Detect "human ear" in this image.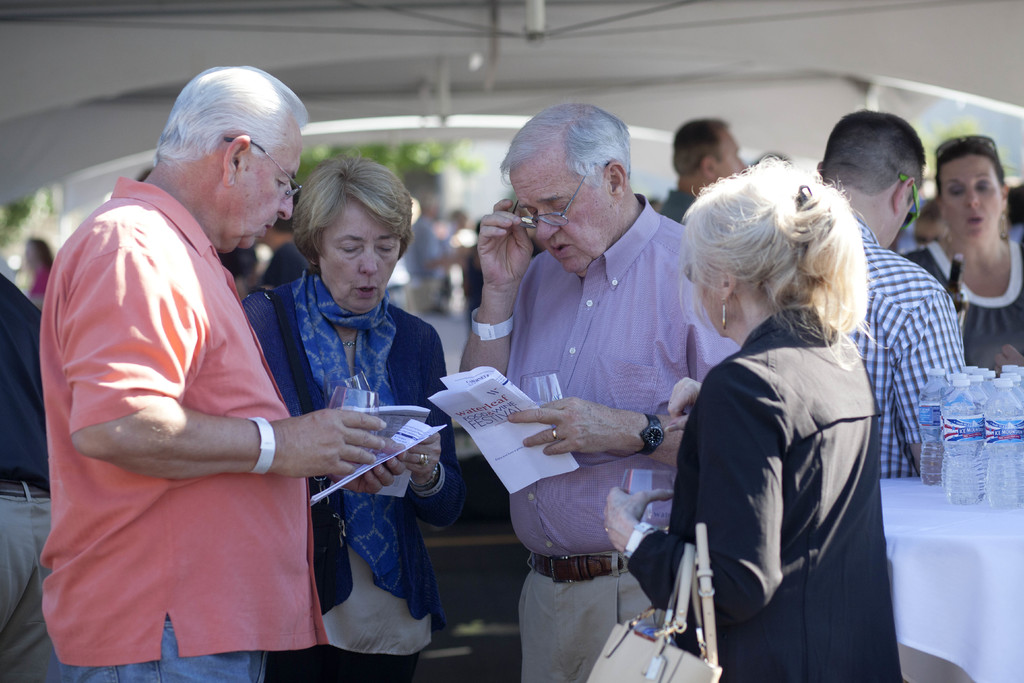
Detection: box(719, 268, 735, 299).
